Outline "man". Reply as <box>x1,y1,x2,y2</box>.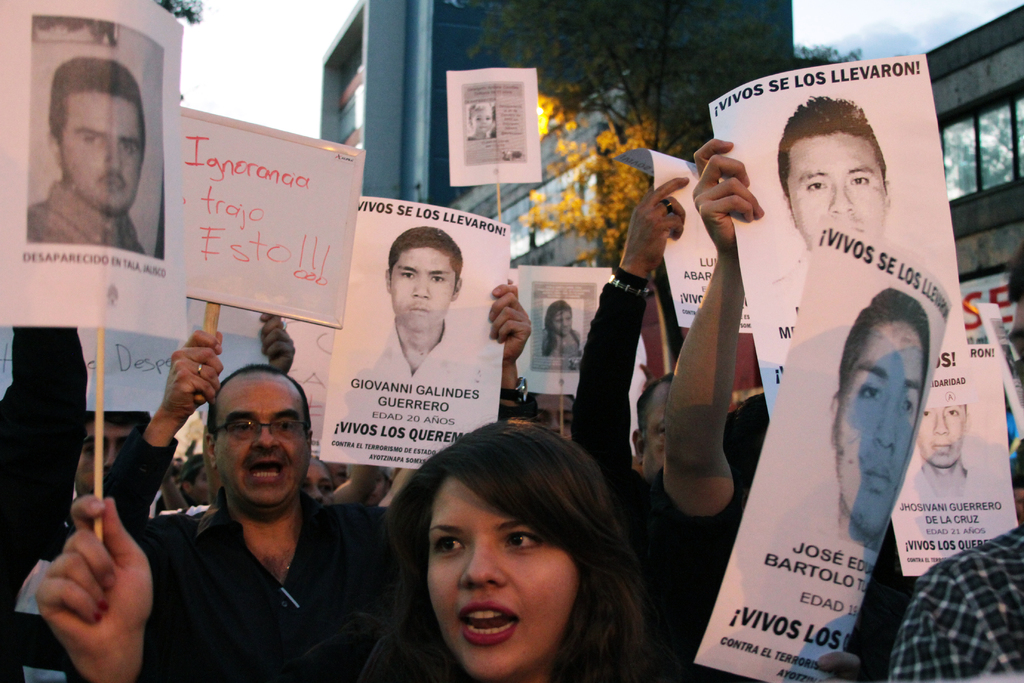
<box>566,170,737,555</box>.
